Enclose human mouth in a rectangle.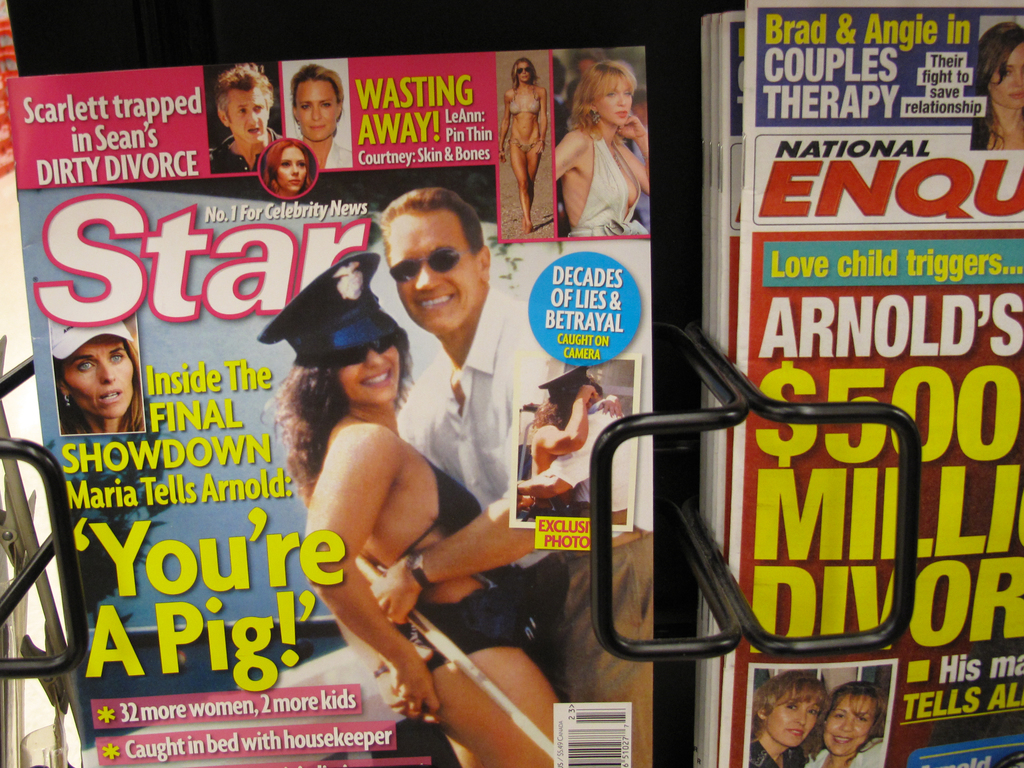
[x1=790, y1=729, x2=804, y2=735].
